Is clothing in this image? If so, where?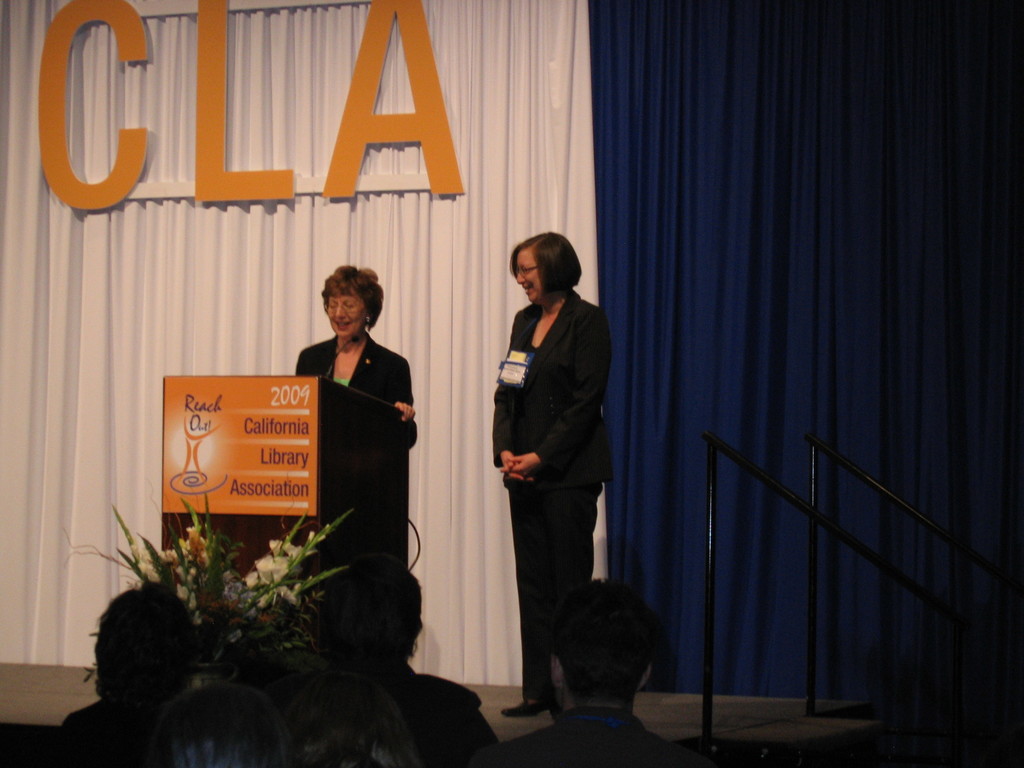
Yes, at BBox(486, 284, 663, 724).
